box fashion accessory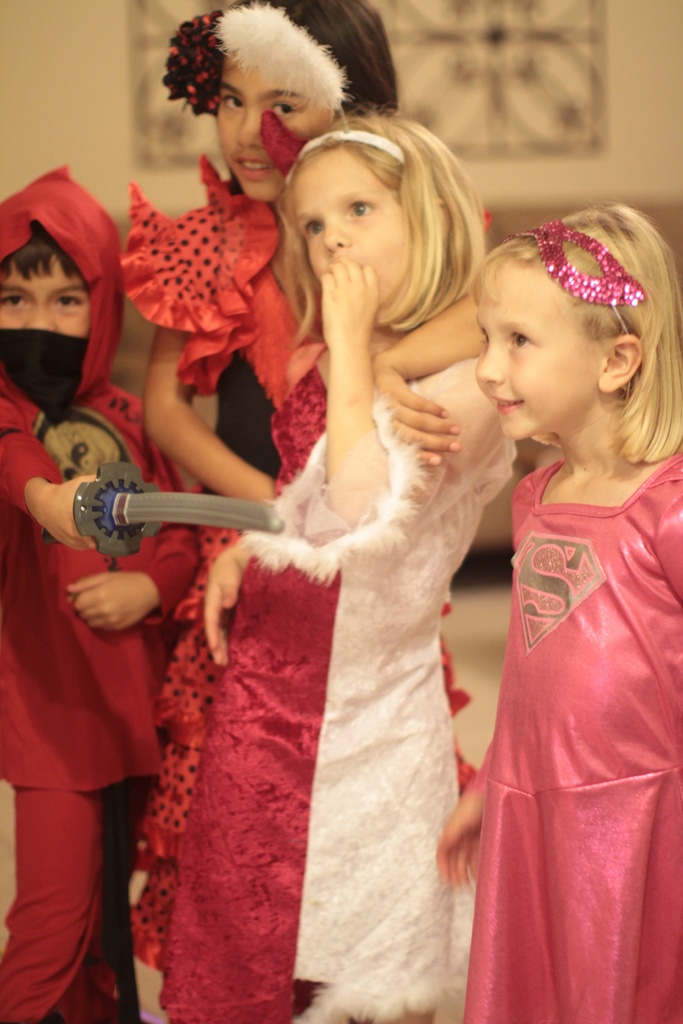
[509,214,649,335]
